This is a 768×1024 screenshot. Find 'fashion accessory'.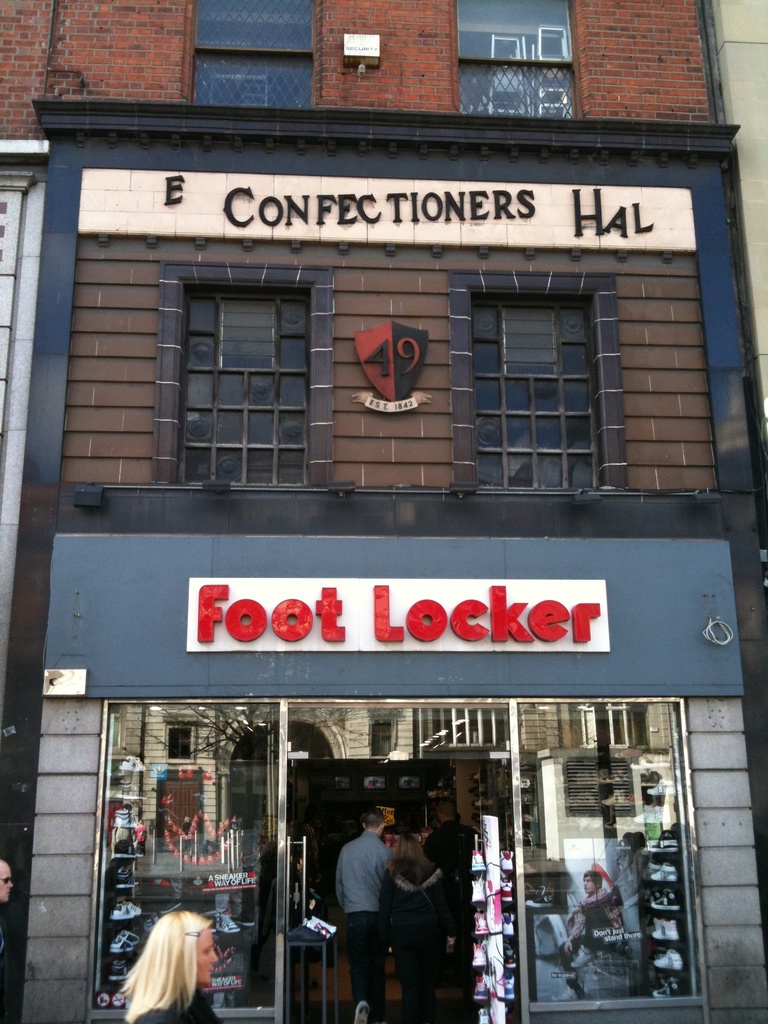
Bounding box: BBox(351, 1001, 374, 1023).
